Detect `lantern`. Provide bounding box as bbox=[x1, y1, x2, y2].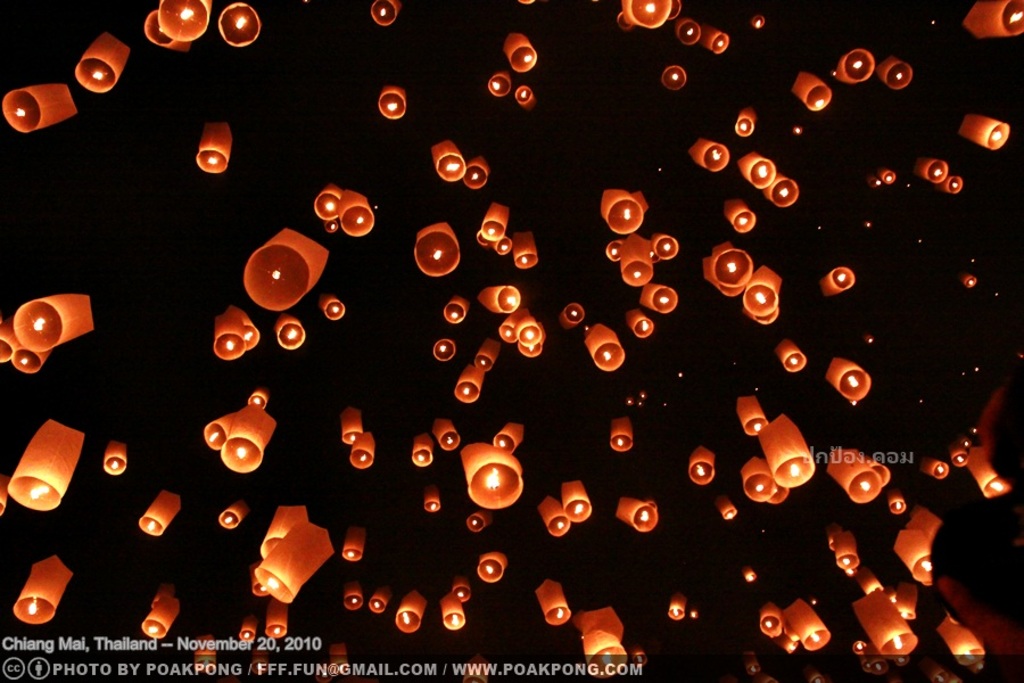
bbox=[454, 372, 486, 402].
